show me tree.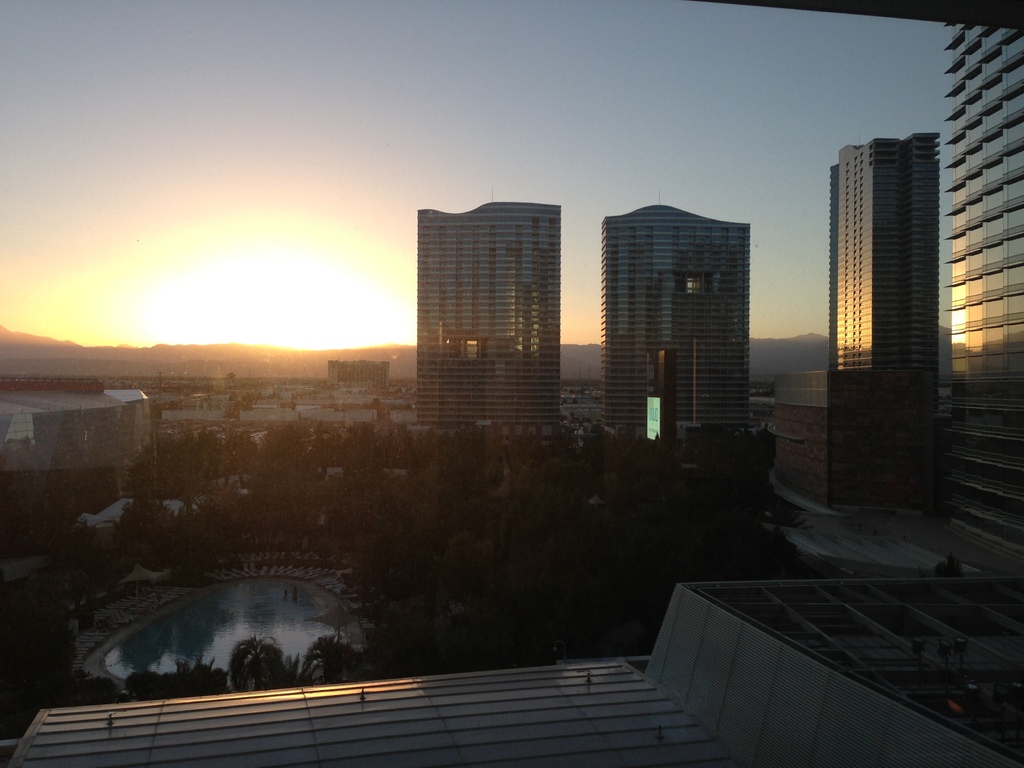
tree is here: select_region(287, 634, 355, 690).
